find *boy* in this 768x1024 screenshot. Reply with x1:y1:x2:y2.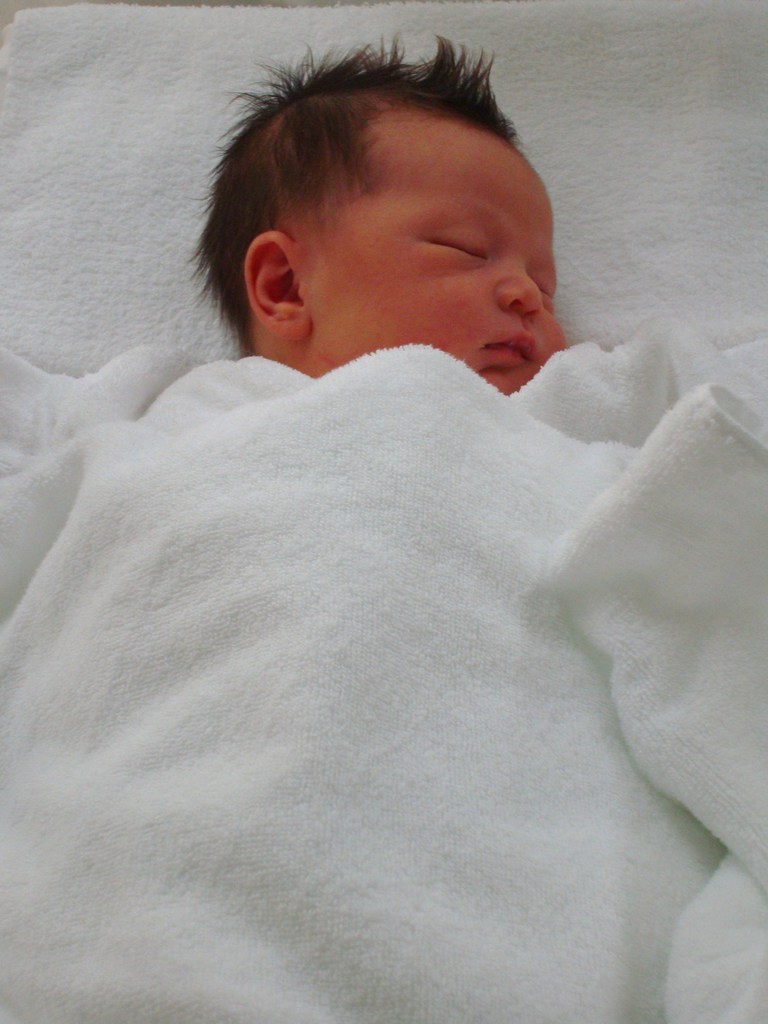
13:88:719:986.
